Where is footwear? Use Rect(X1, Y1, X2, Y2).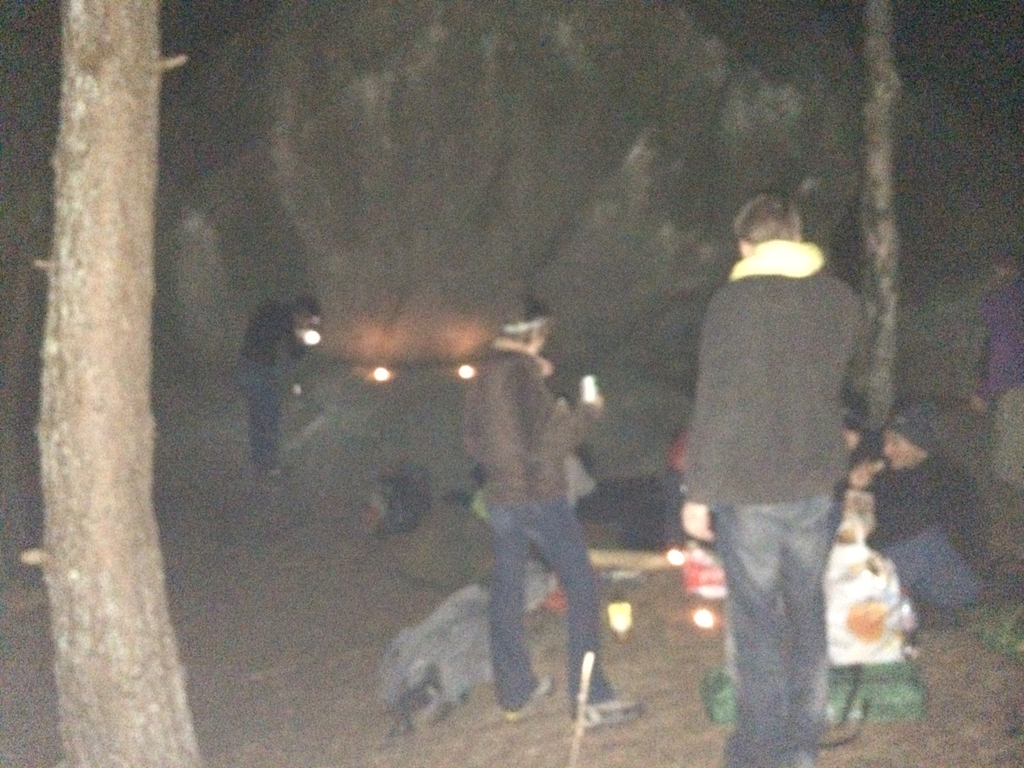
Rect(508, 672, 552, 721).
